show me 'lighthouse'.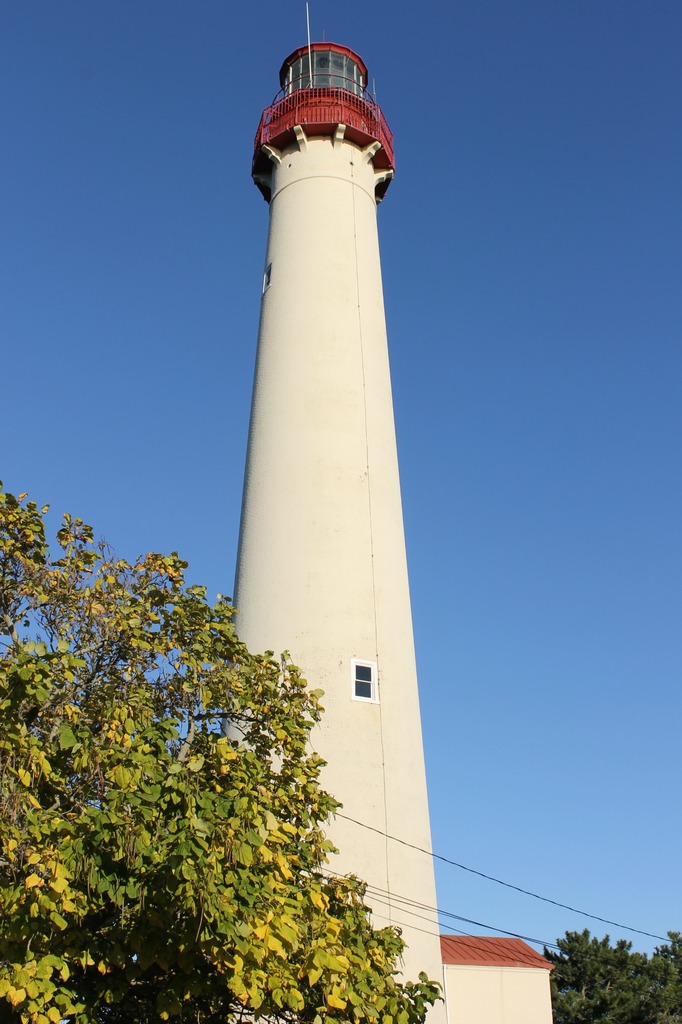
'lighthouse' is here: [x1=200, y1=0, x2=468, y2=979].
